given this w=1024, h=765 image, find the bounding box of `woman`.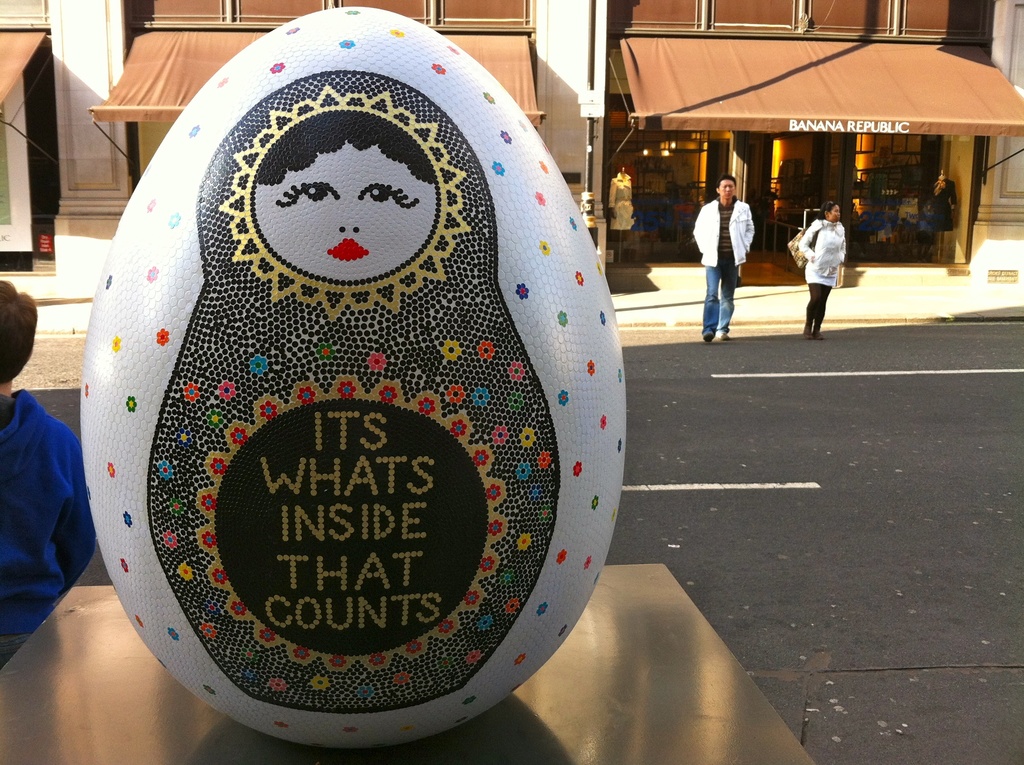
bbox(802, 198, 838, 330).
